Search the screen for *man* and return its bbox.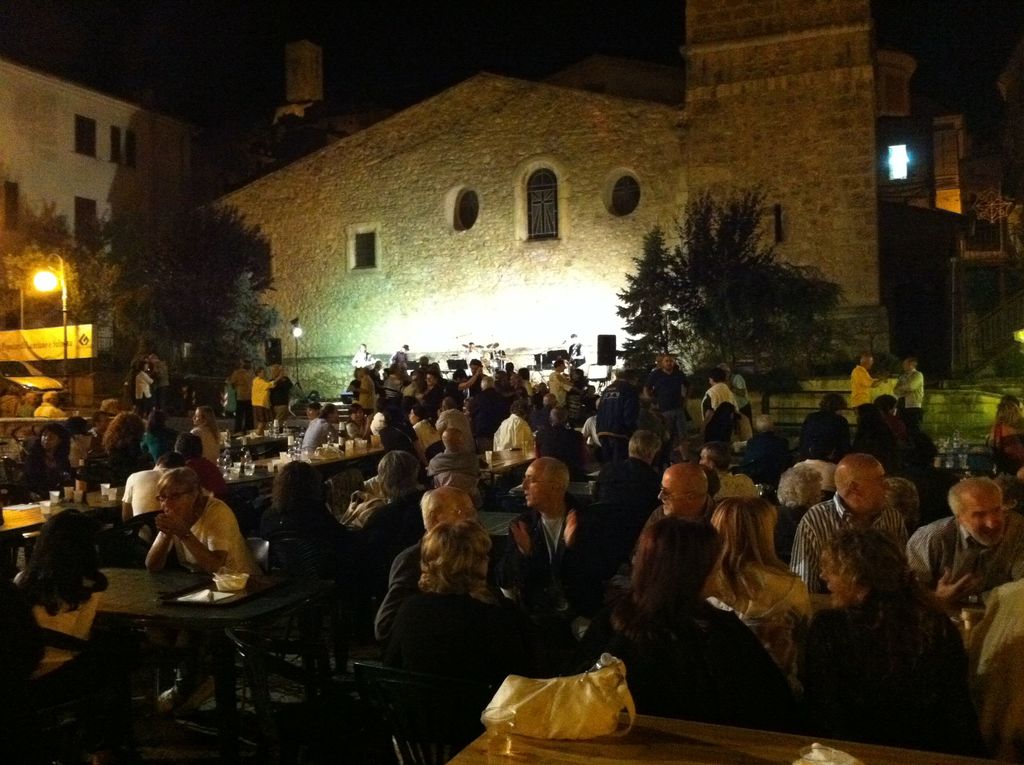
Found: (373,484,477,647).
